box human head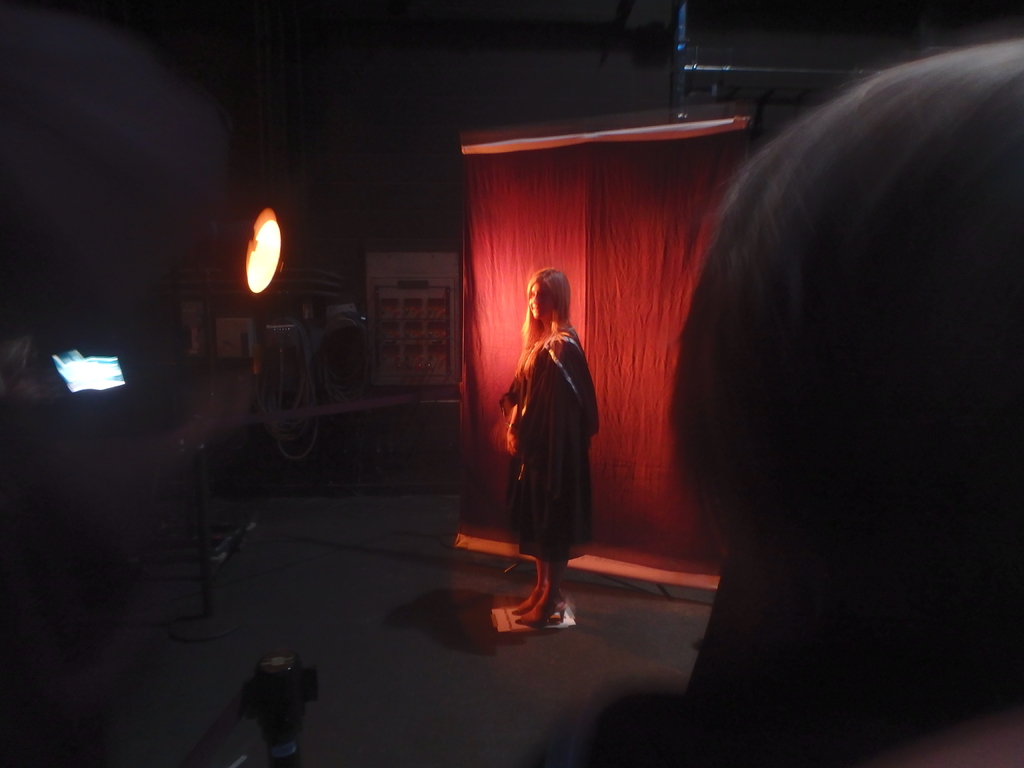
(left=520, top=273, right=570, bottom=377)
